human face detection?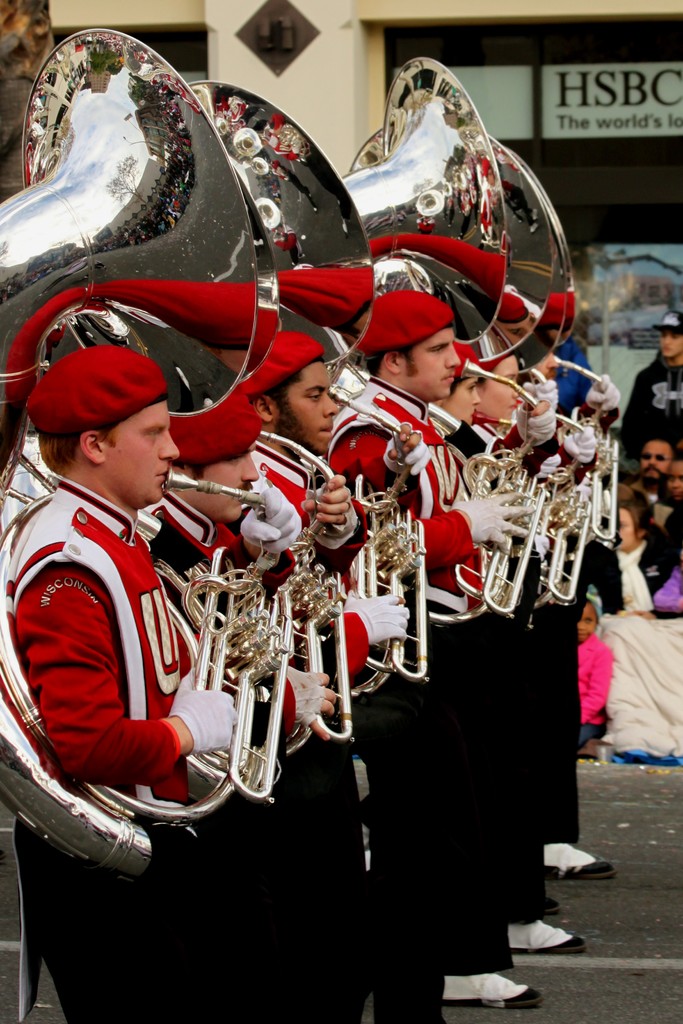
(578,602,604,643)
